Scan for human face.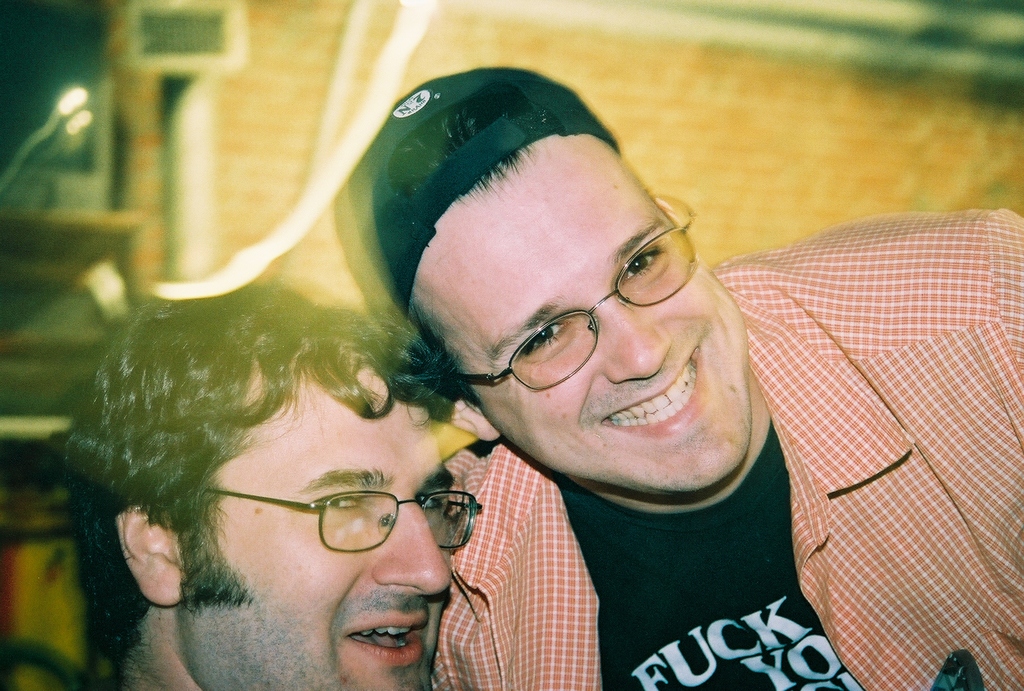
Scan result: (410,139,749,493).
